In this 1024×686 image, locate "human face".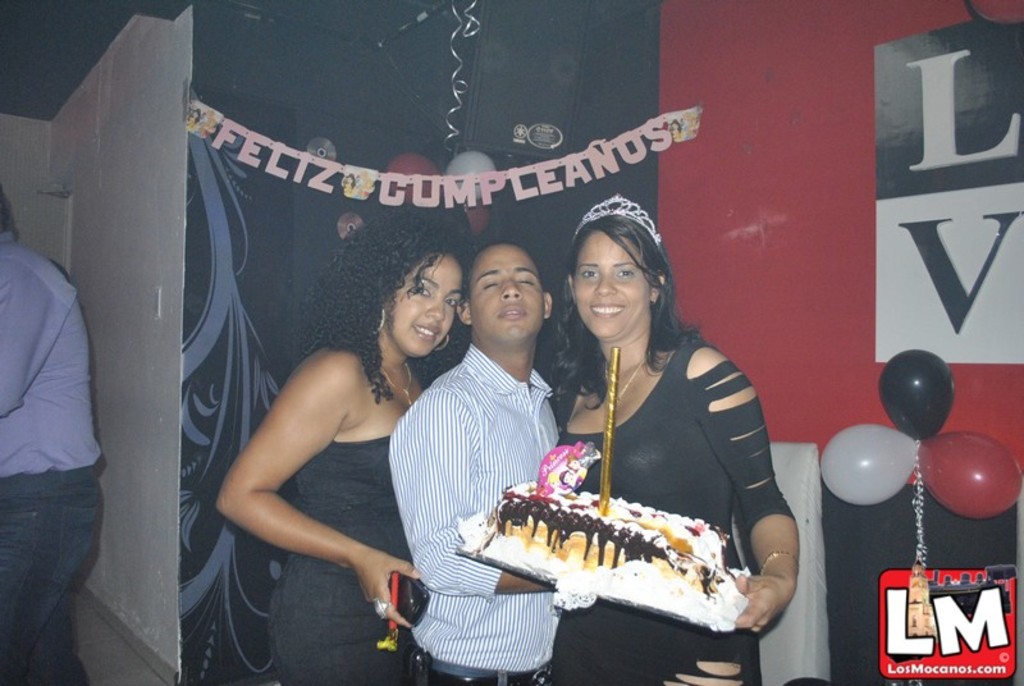
Bounding box: (467, 243, 544, 346).
